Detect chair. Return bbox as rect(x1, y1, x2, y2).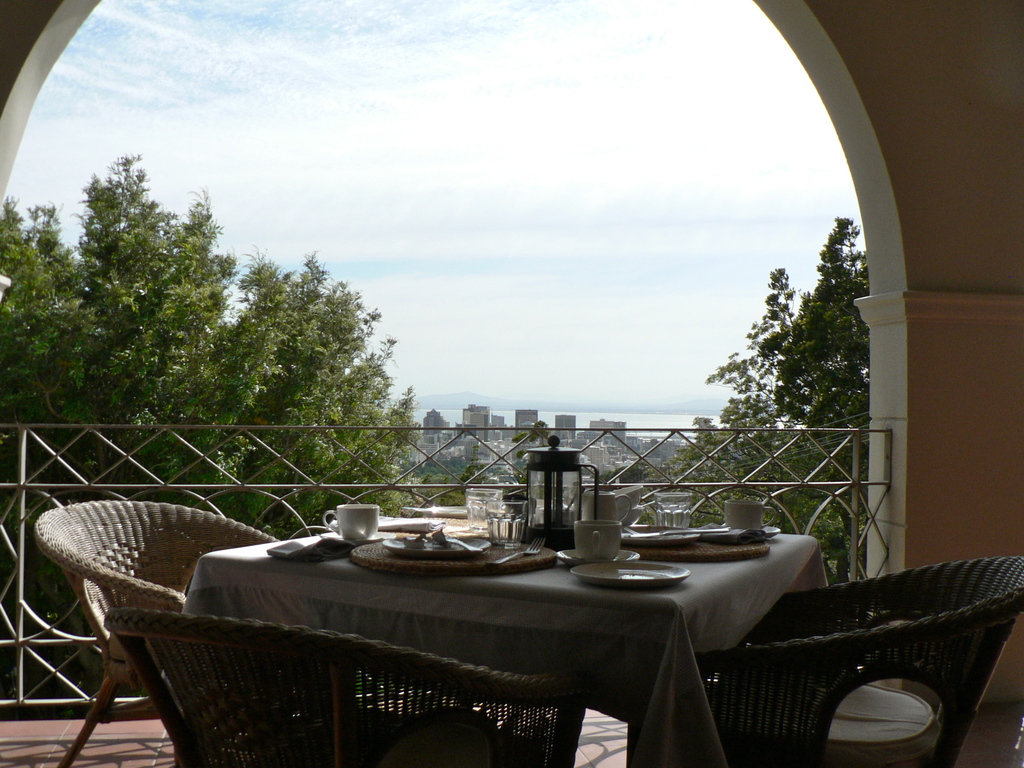
rect(102, 605, 614, 767).
